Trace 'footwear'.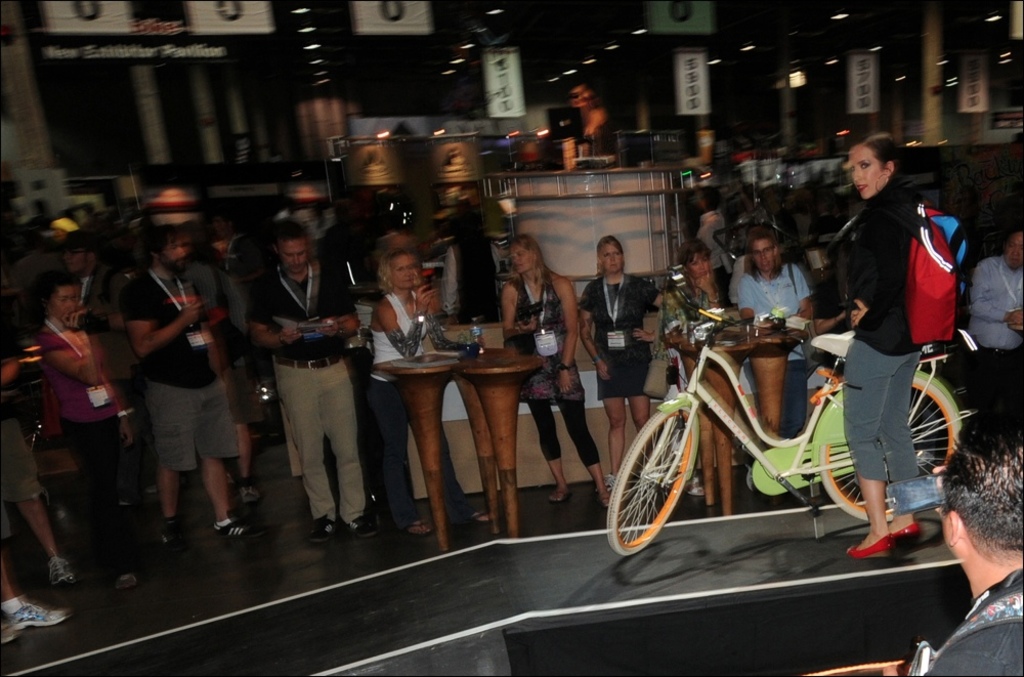
Traced to locate(842, 527, 889, 553).
